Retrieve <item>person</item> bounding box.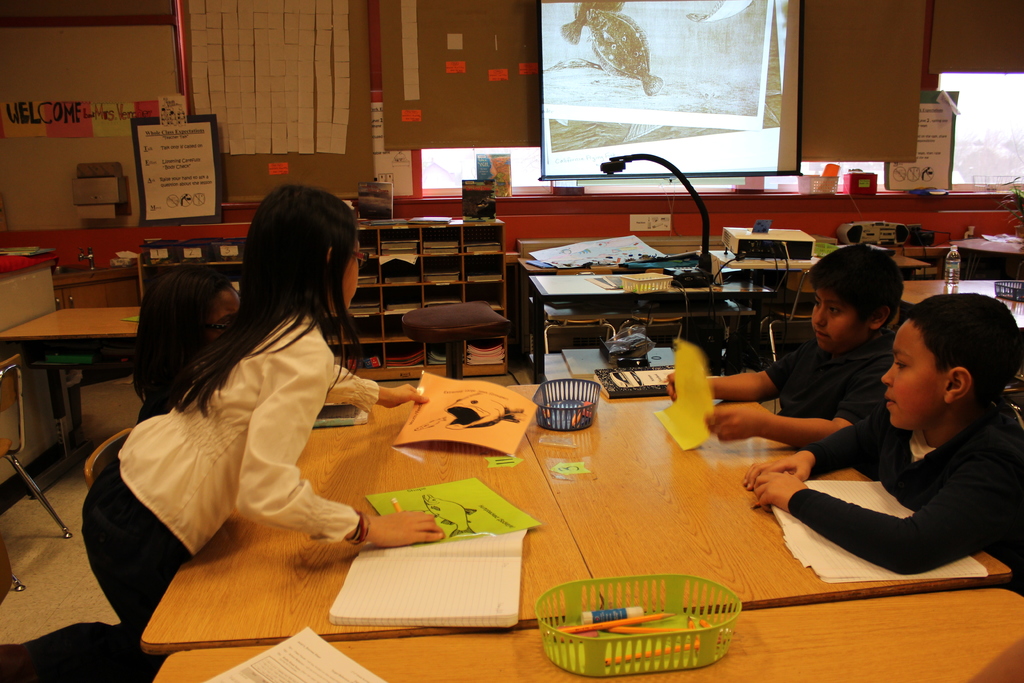
Bounding box: [667, 244, 907, 452].
